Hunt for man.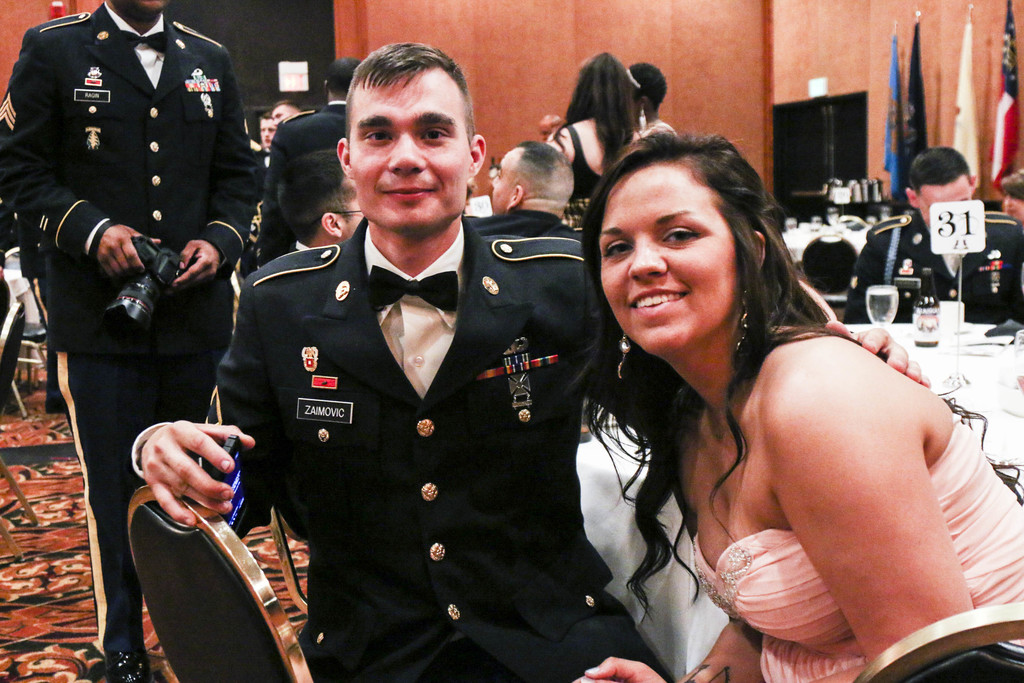
Hunted down at locate(273, 42, 391, 292).
